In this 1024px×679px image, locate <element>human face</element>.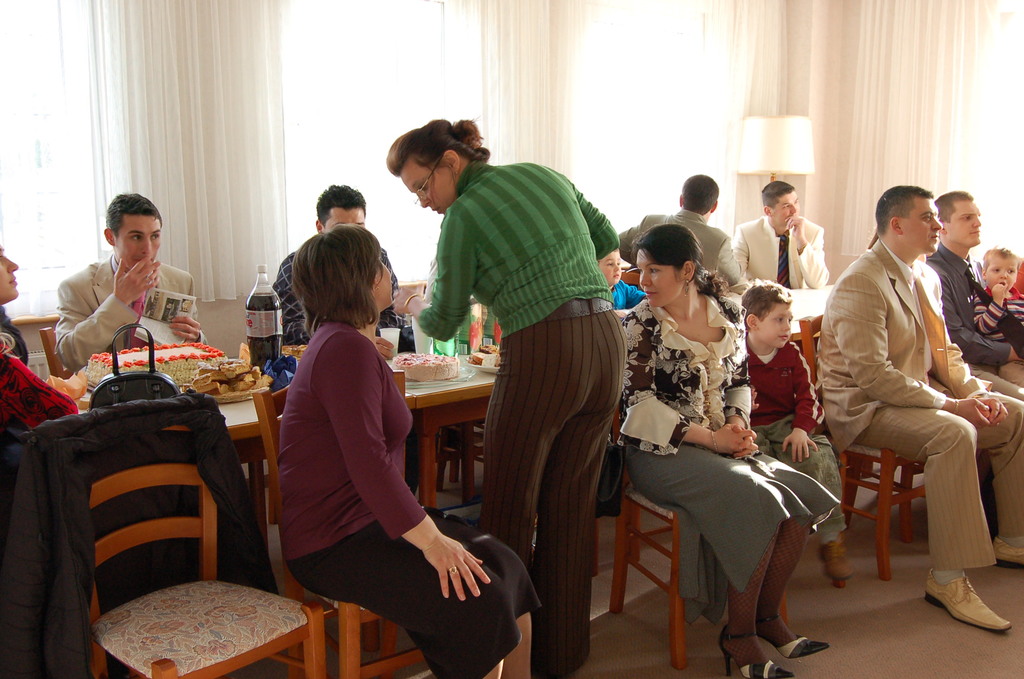
Bounding box: l=602, t=250, r=623, b=287.
